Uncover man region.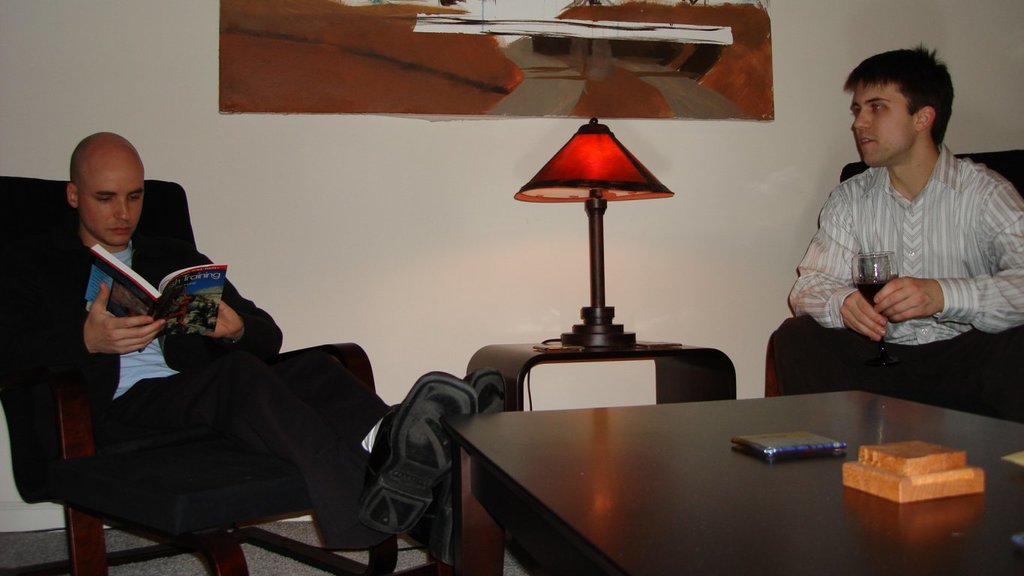
Uncovered: {"left": 782, "top": 47, "right": 1016, "bottom": 397}.
